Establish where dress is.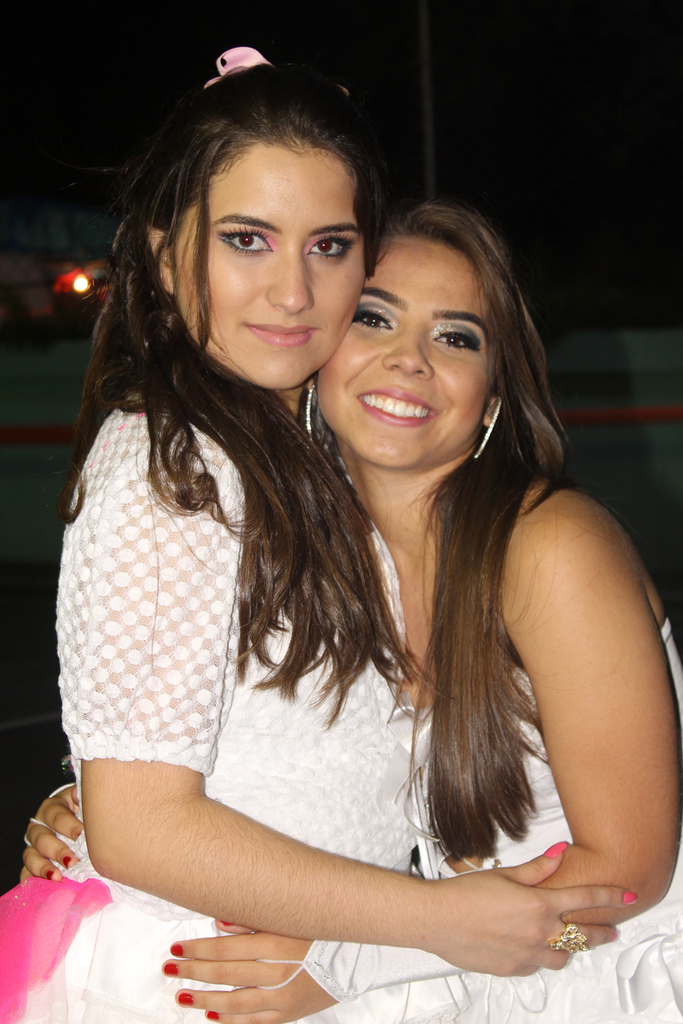
Established at x1=0, y1=414, x2=417, y2=1023.
